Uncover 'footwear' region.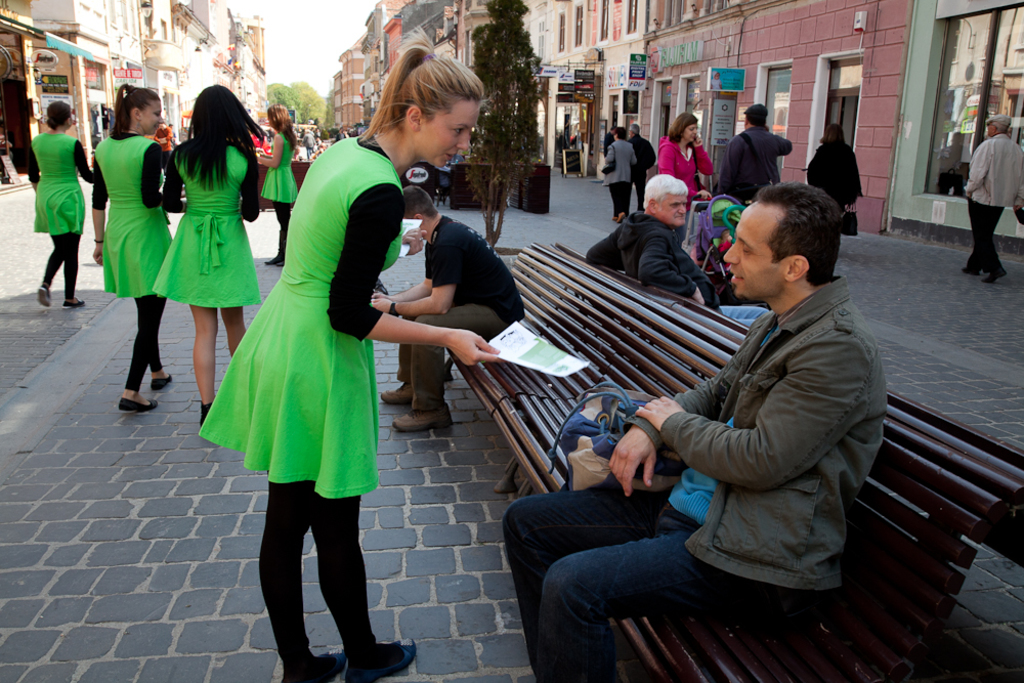
Uncovered: 202 404 213 431.
